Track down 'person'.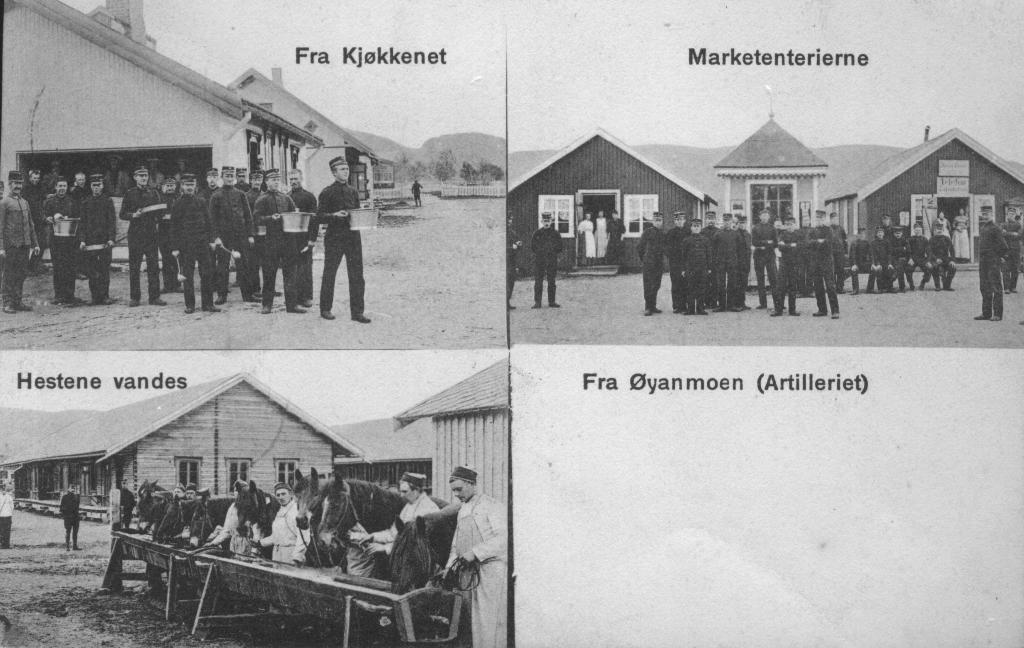
Tracked to [636, 213, 658, 318].
